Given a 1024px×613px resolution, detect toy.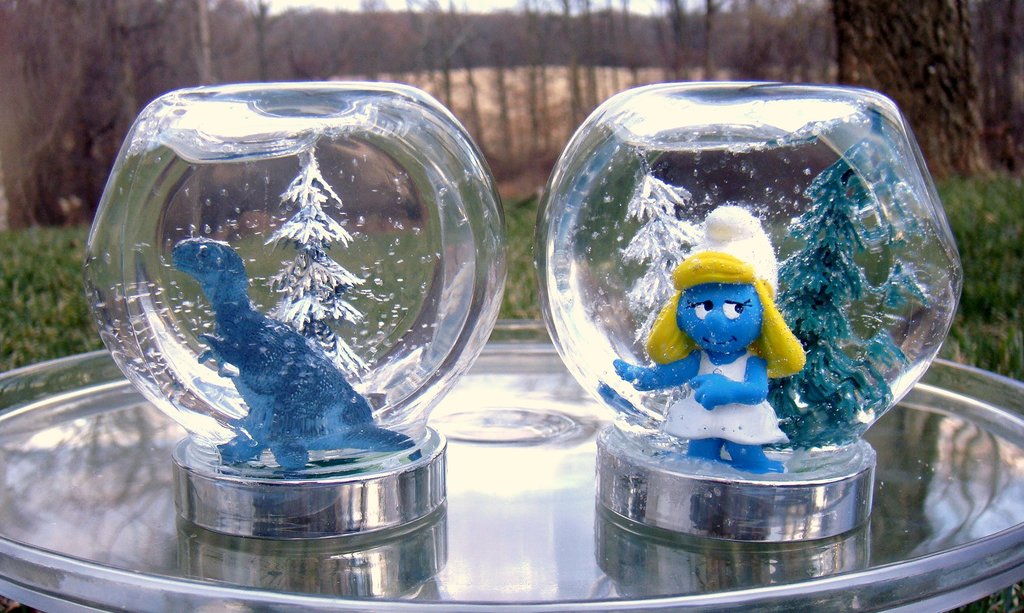
detection(168, 237, 420, 479).
